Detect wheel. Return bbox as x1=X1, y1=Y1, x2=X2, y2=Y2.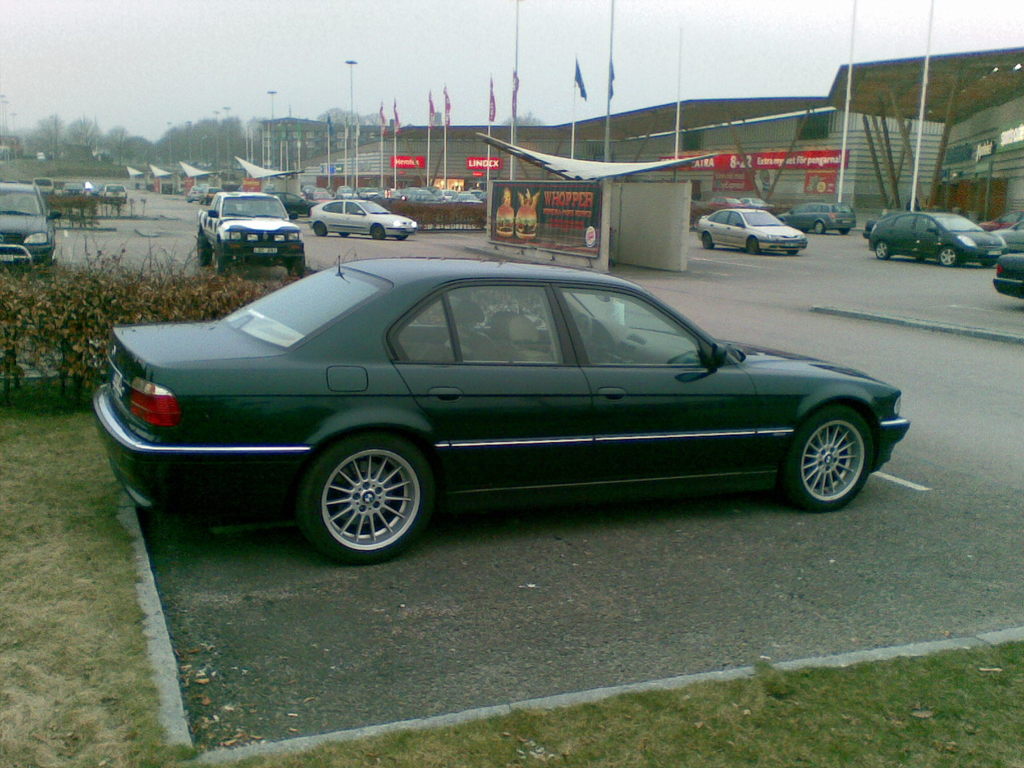
x1=282, y1=260, x2=303, y2=278.
